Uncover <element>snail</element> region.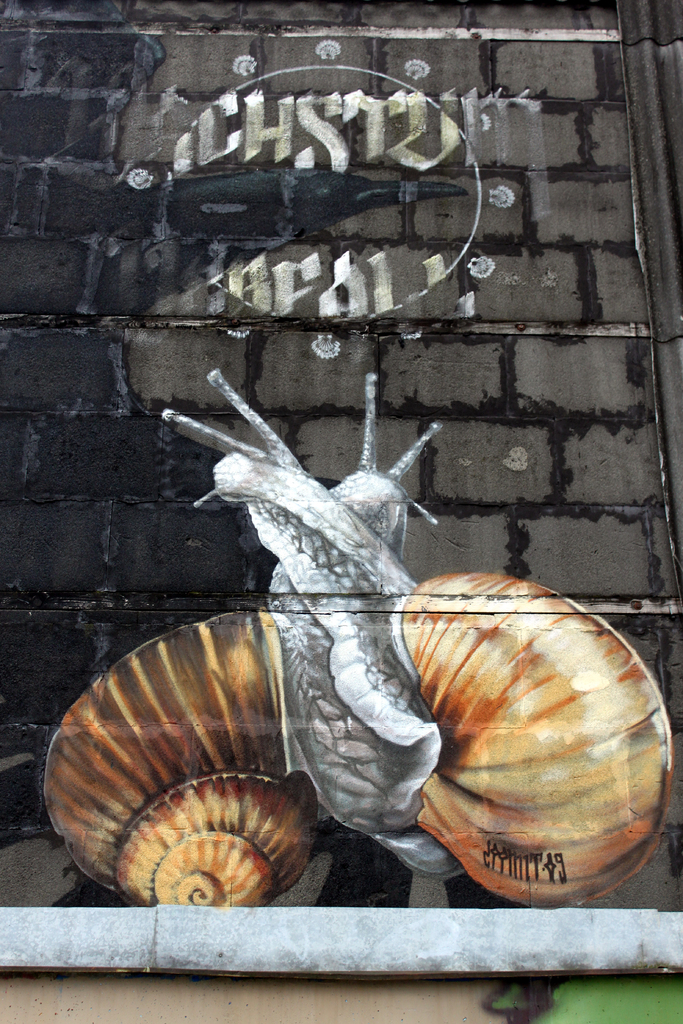
Uncovered: (x1=42, y1=366, x2=441, y2=910).
